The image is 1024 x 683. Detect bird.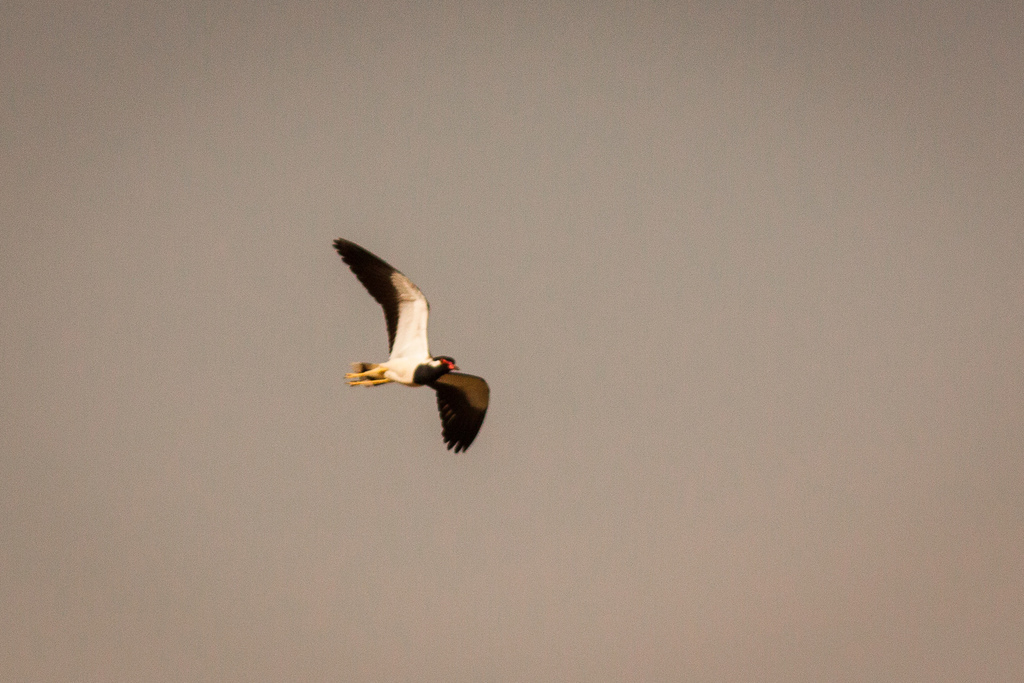
Detection: bbox=[325, 250, 491, 460].
